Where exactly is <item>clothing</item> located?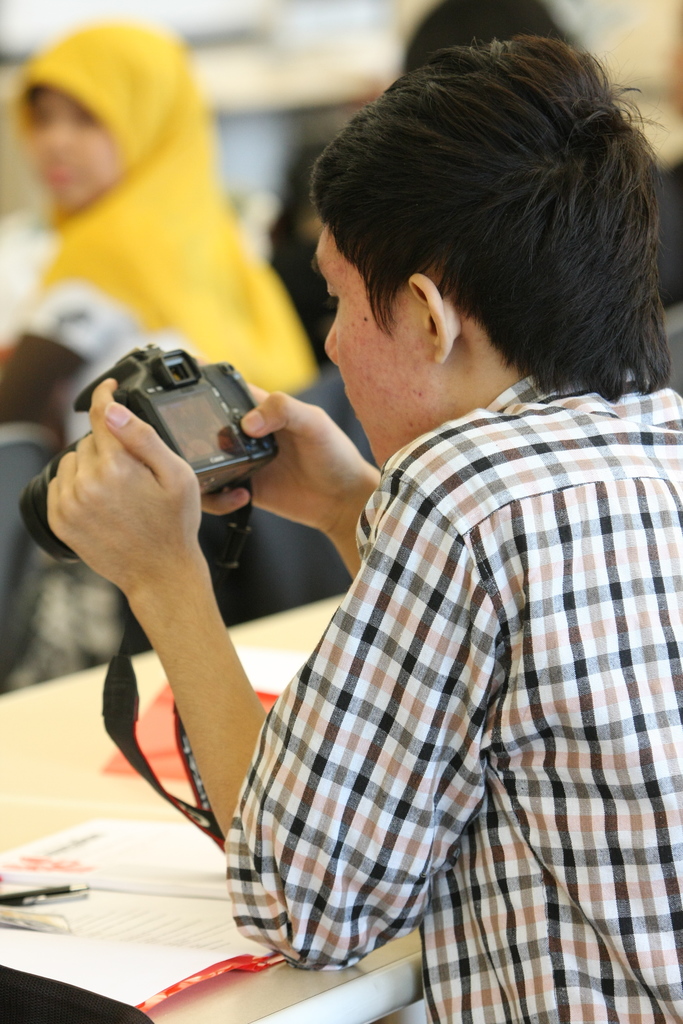
Its bounding box is (x1=0, y1=22, x2=320, y2=409).
